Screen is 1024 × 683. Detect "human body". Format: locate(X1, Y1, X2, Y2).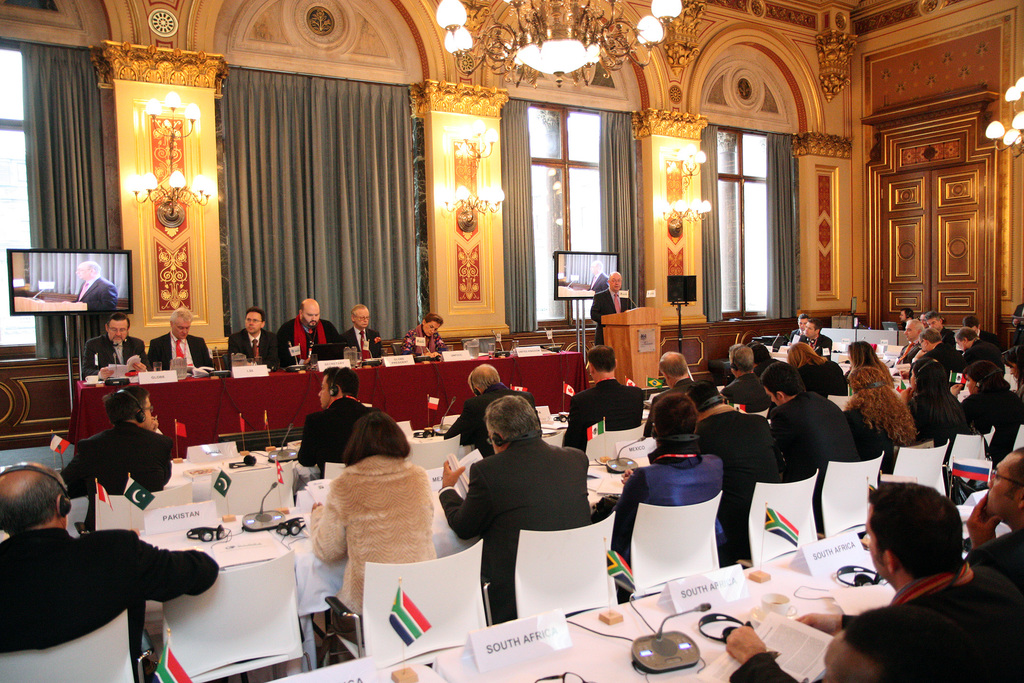
locate(724, 478, 1023, 682).
